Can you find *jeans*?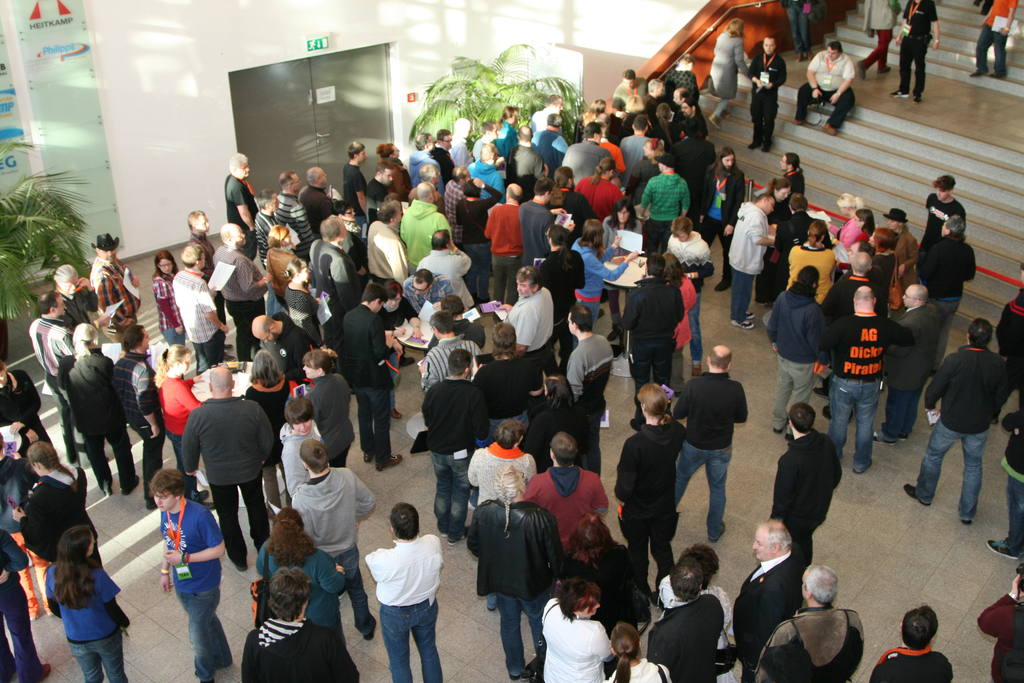
Yes, bounding box: (163, 431, 198, 497).
